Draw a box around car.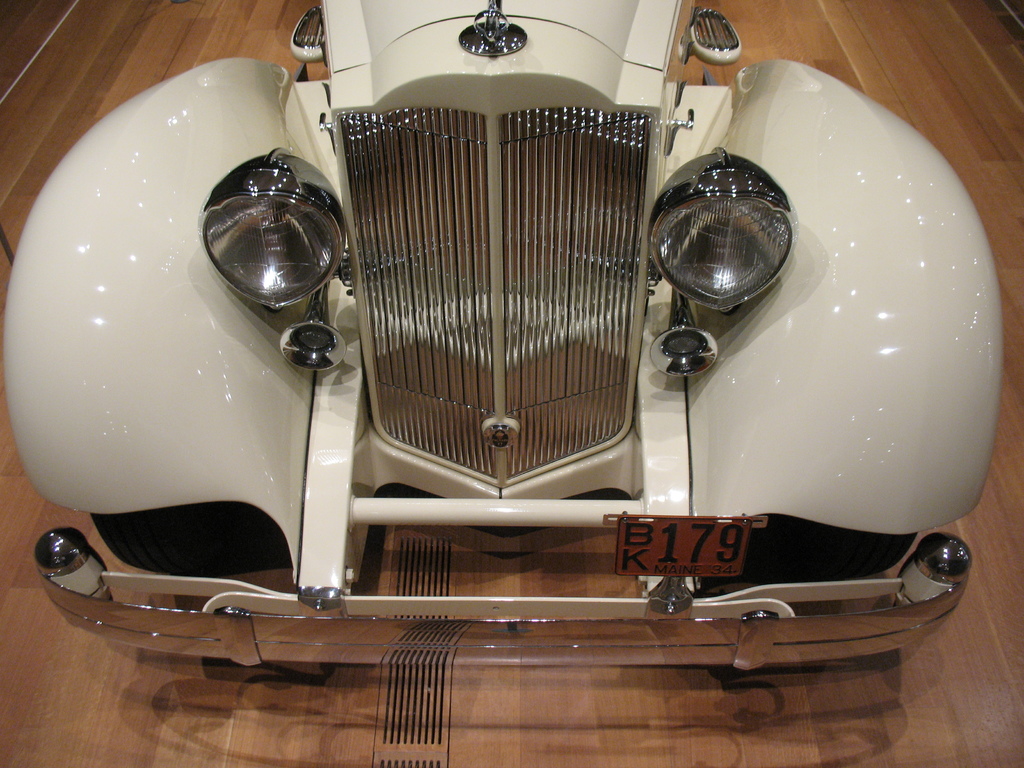
[x1=0, y1=0, x2=1023, y2=678].
